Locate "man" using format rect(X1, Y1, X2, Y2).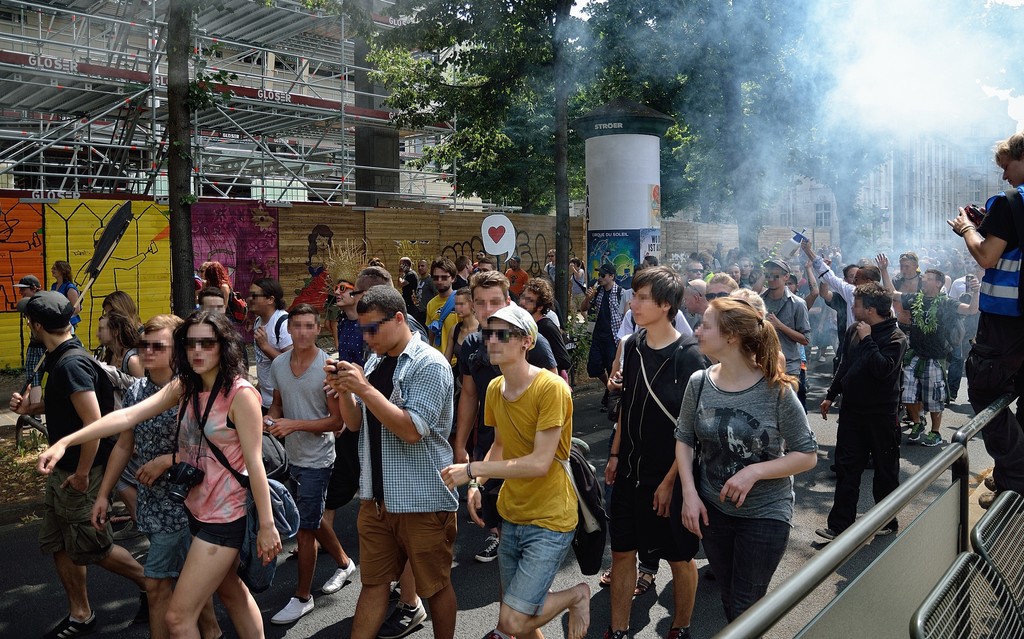
rect(246, 278, 294, 385).
